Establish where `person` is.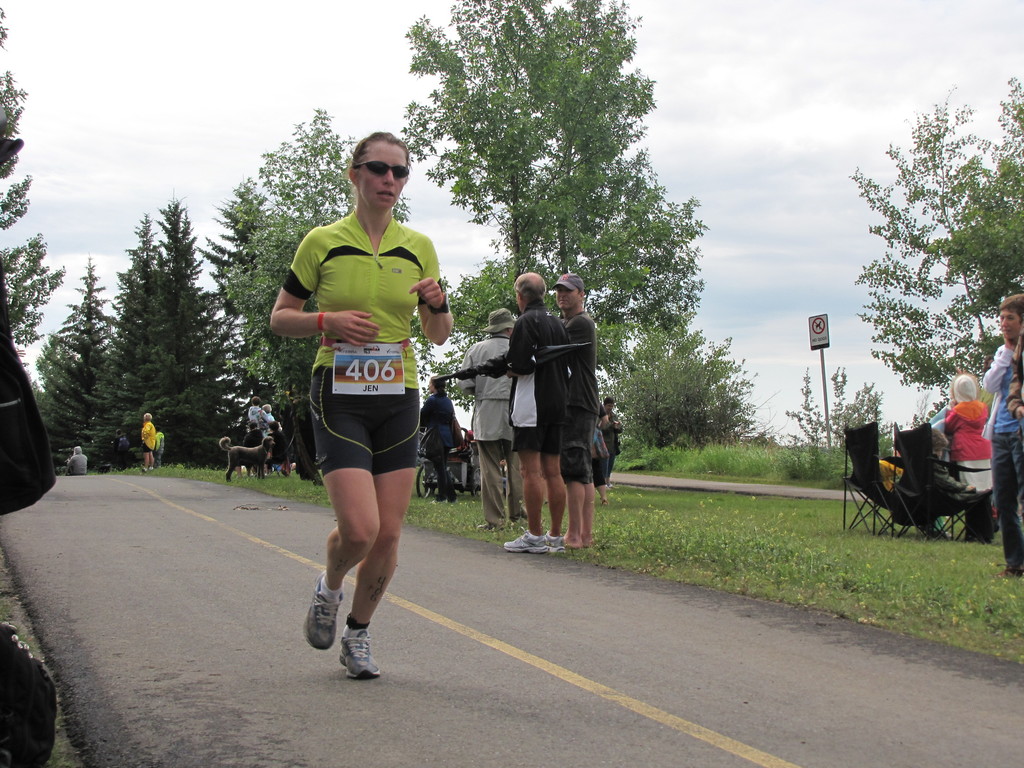
Established at 263 132 455 679.
